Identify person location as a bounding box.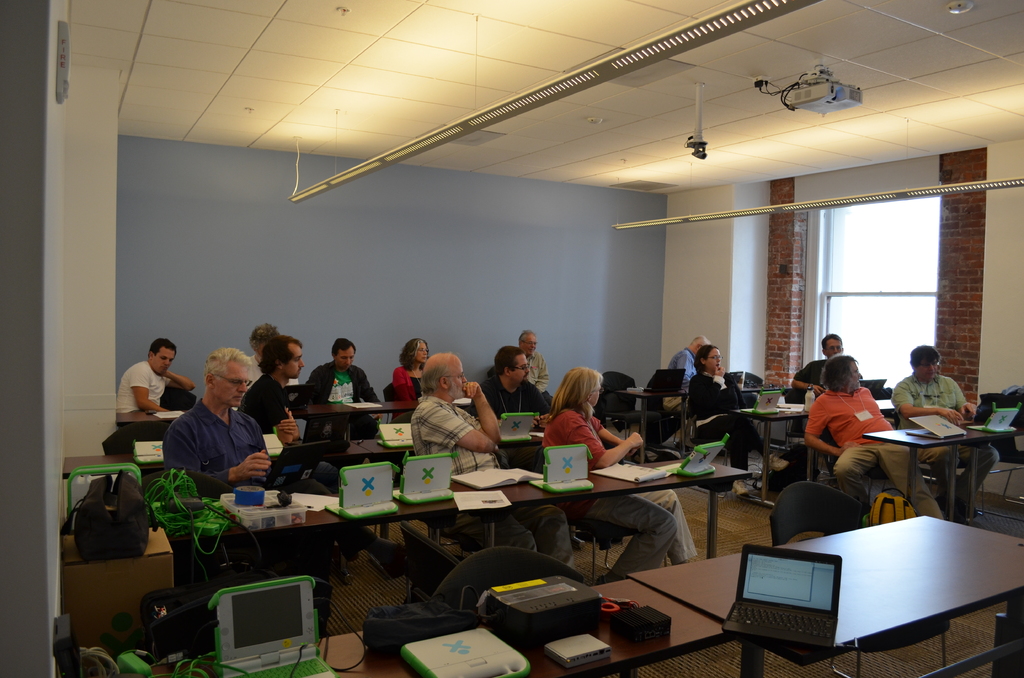
region(161, 346, 339, 499).
